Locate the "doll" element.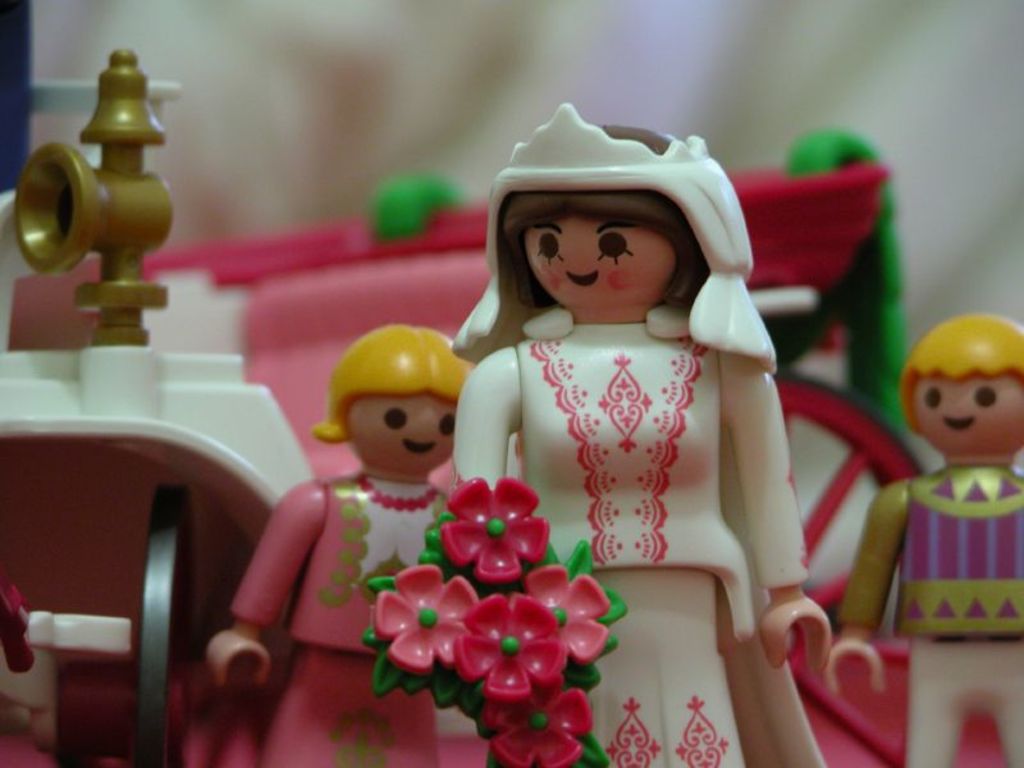
Element bbox: bbox=(207, 323, 461, 767).
